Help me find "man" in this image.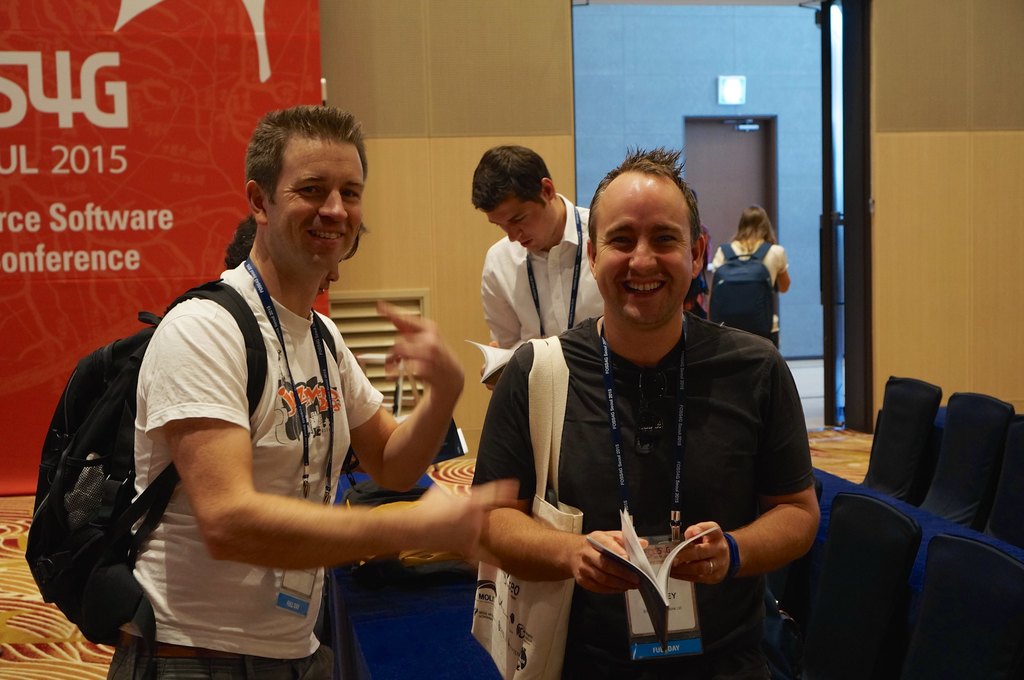
Found it: [left=473, top=138, right=594, bottom=395].
